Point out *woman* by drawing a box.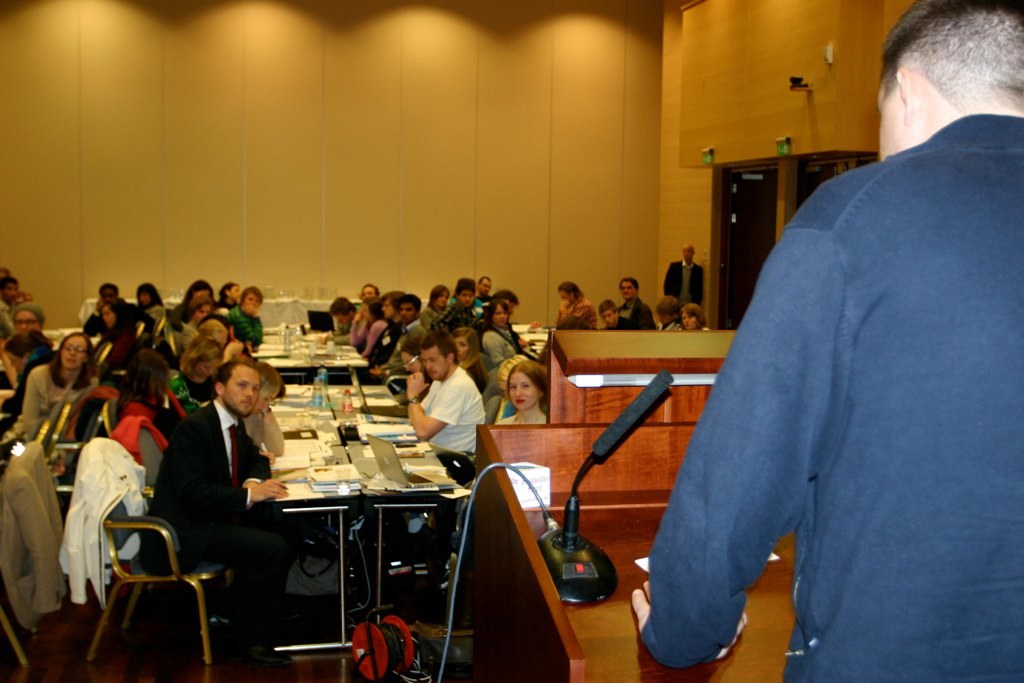
485:300:523:370.
